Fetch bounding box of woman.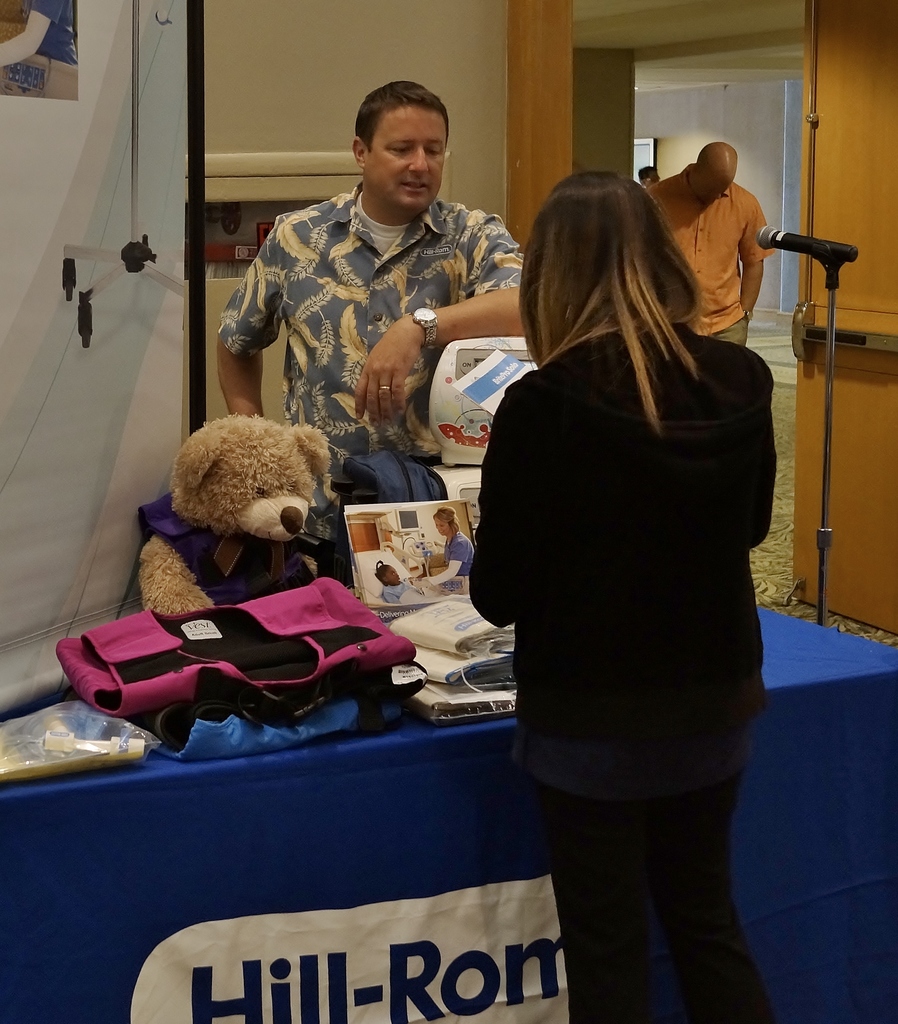
Bbox: (x1=423, y1=503, x2=482, y2=592).
